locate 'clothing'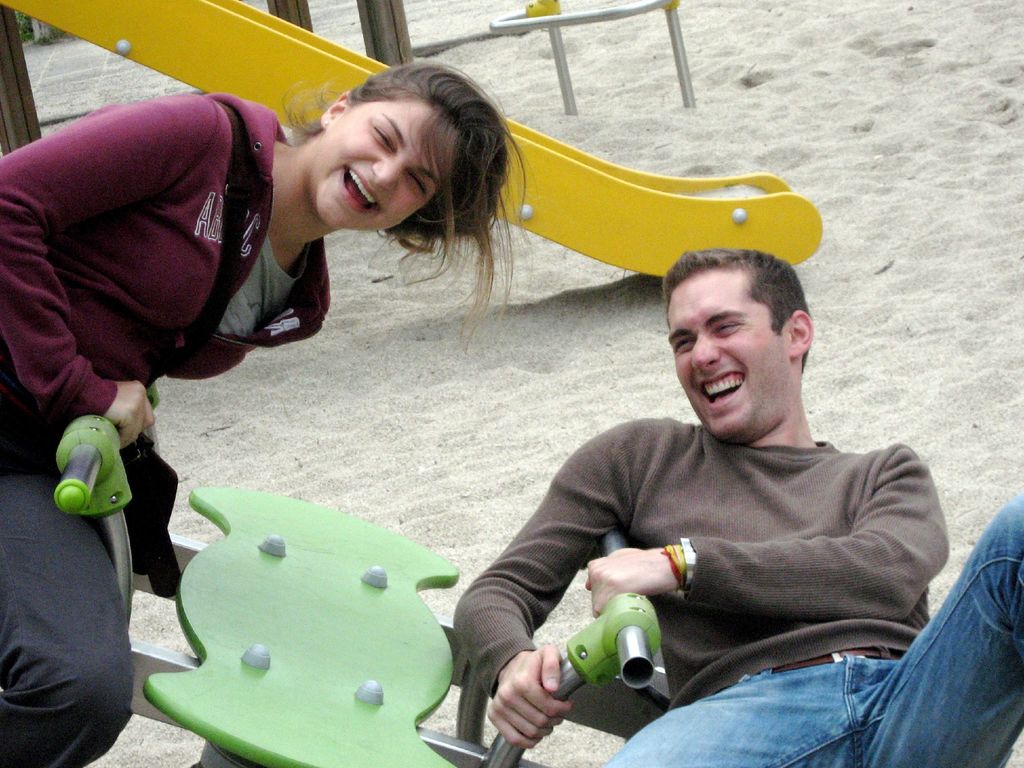
<bbox>0, 91, 330, 767</bbox>
